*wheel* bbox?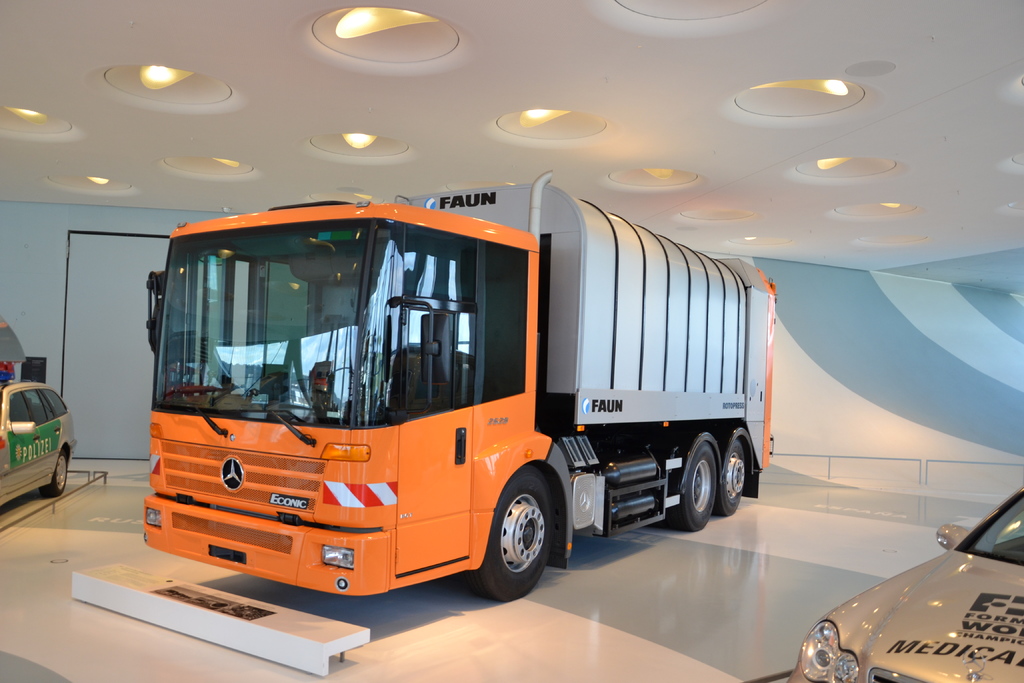
[723,432,742,520]
